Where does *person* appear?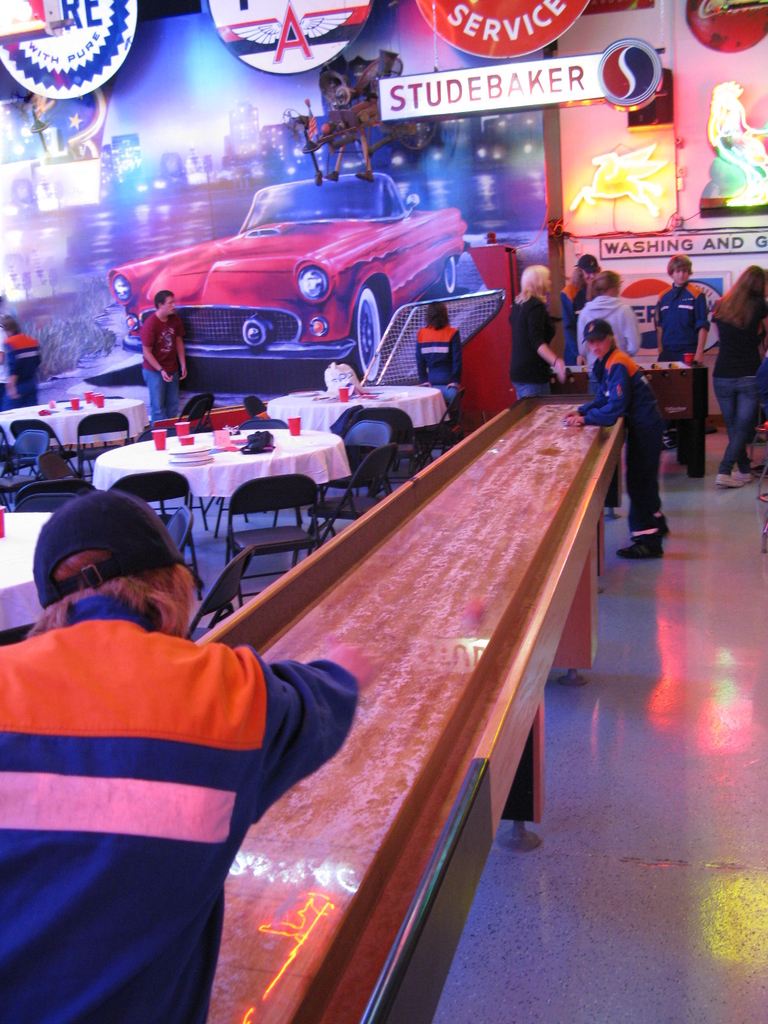
Appears at detection(500, 260, 566, 407).
